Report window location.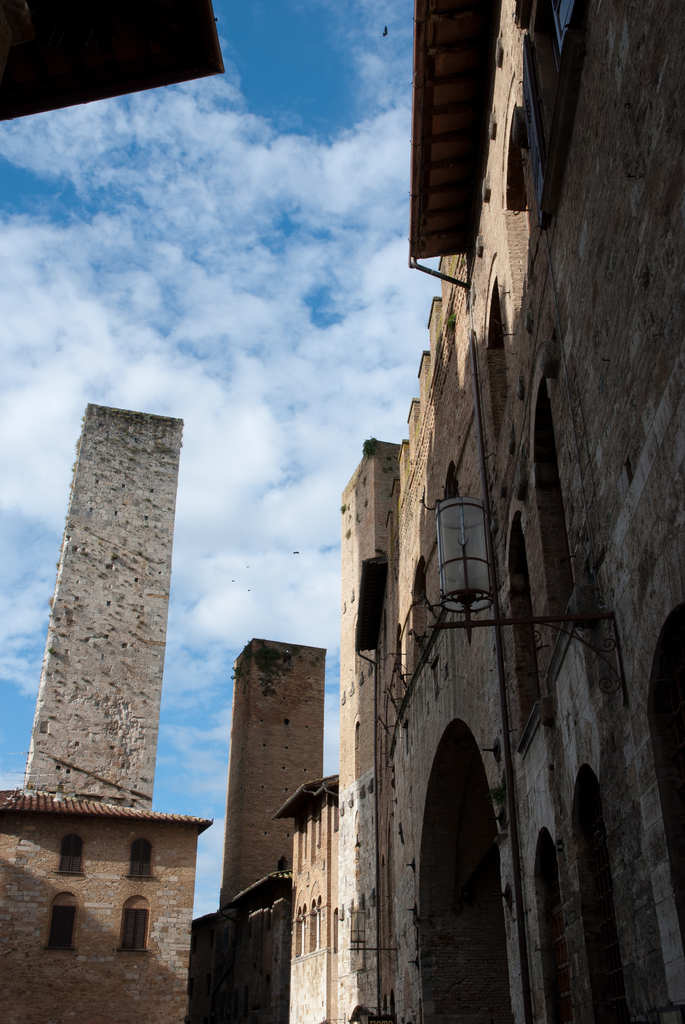
Report: (left=125, top=834, right=163, bottom=886).
